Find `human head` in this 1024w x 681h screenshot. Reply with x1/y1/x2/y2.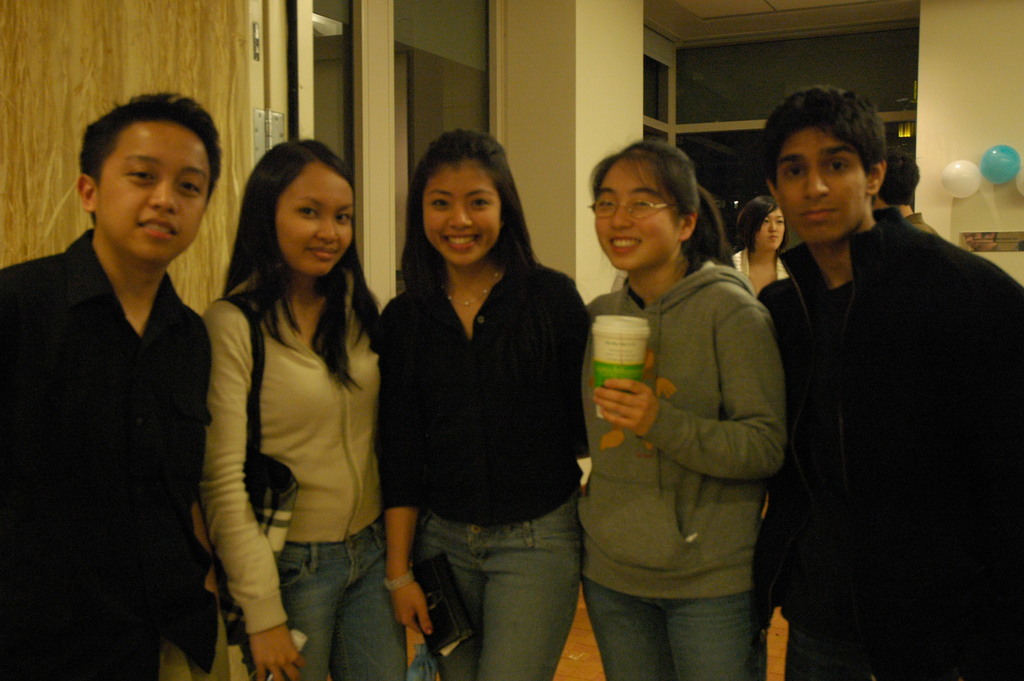
244/131/371/284.
